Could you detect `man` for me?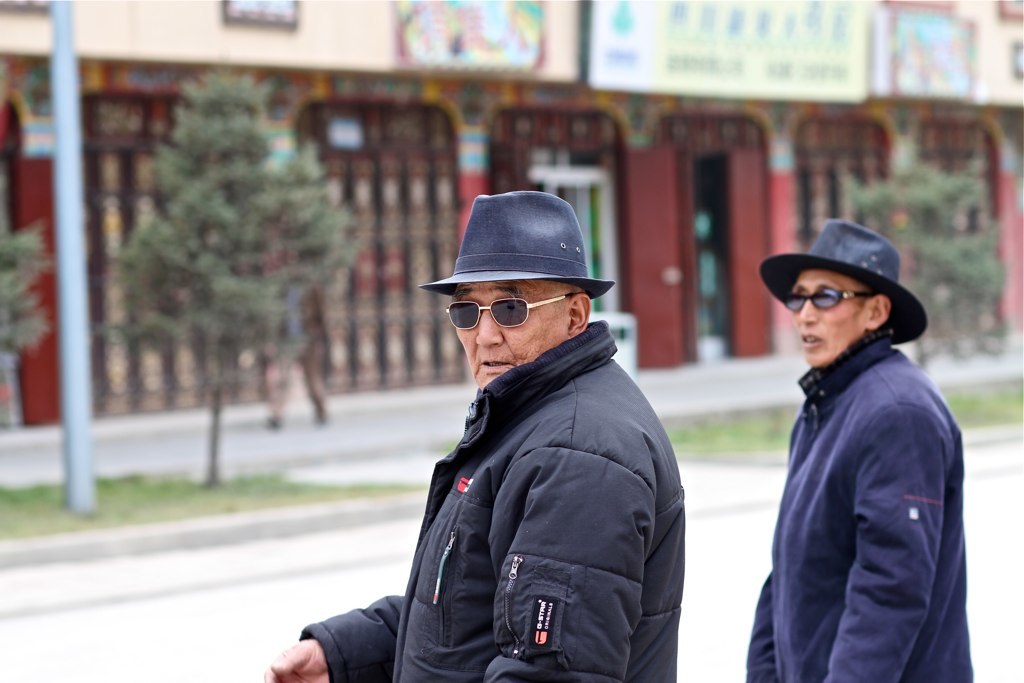
Detection result: select_region(736, 196, 984, 682).
